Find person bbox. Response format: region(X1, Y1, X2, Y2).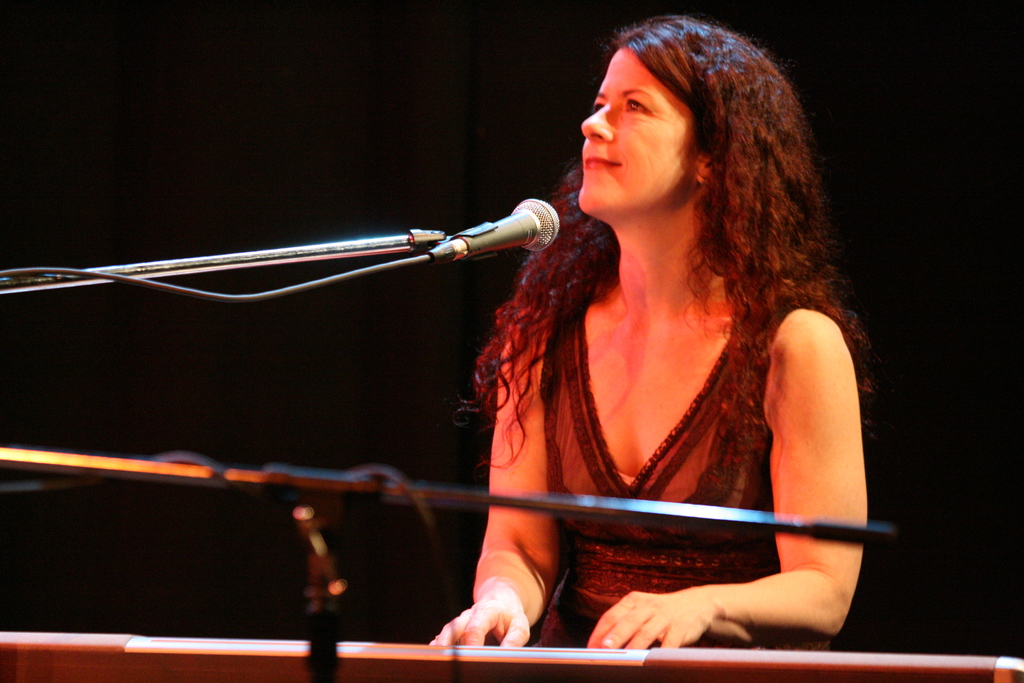
region(340, 41, 884, 674).
